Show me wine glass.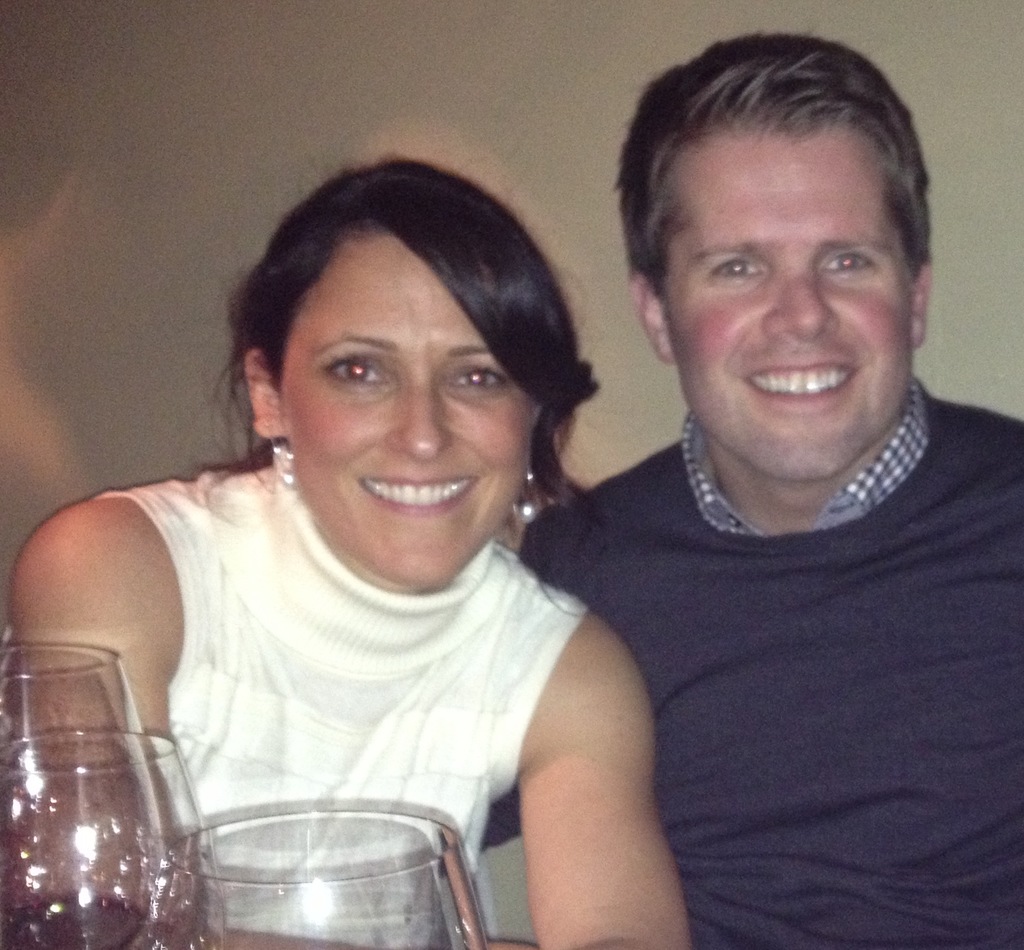
wine glass is here: rect(169, 810, 486, 949).
